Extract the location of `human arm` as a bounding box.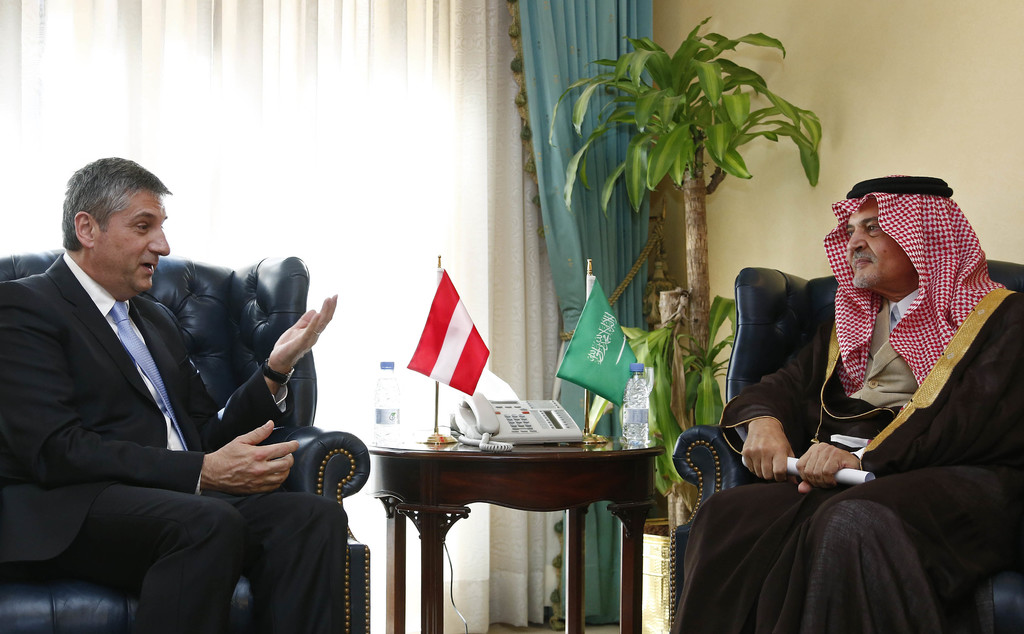
x1=719 y1=333 x2=824 y2=485.
